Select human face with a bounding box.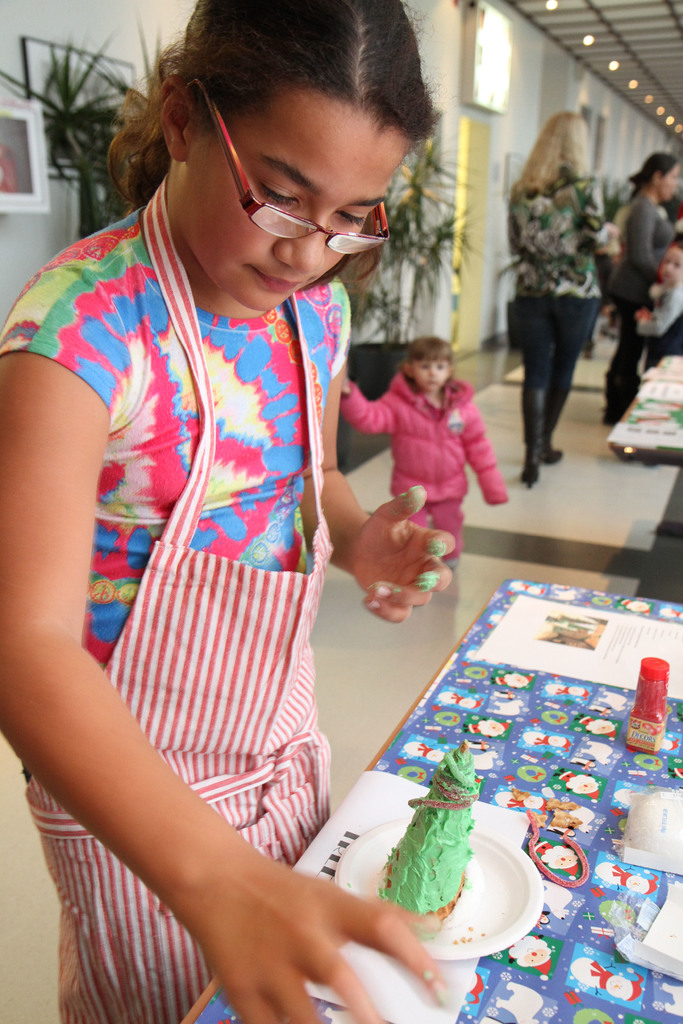
bbox=(659, 241, 682, 285).
